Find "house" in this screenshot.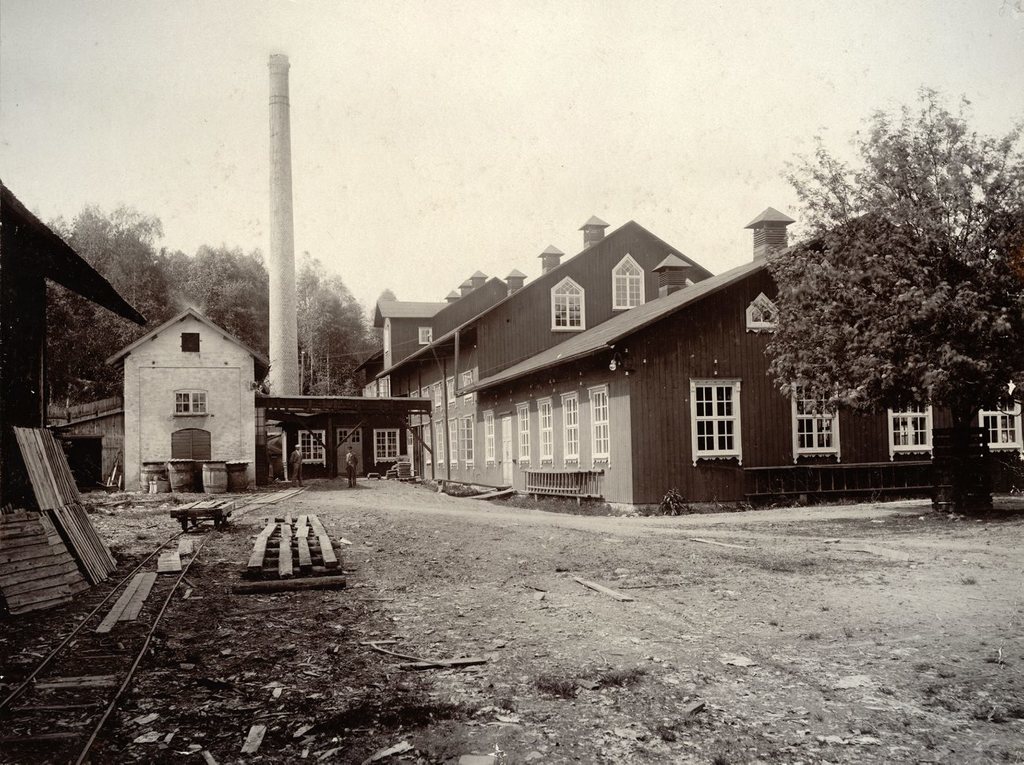
The bounding box for "house" is l=371, t=281, r=504, b=374.
